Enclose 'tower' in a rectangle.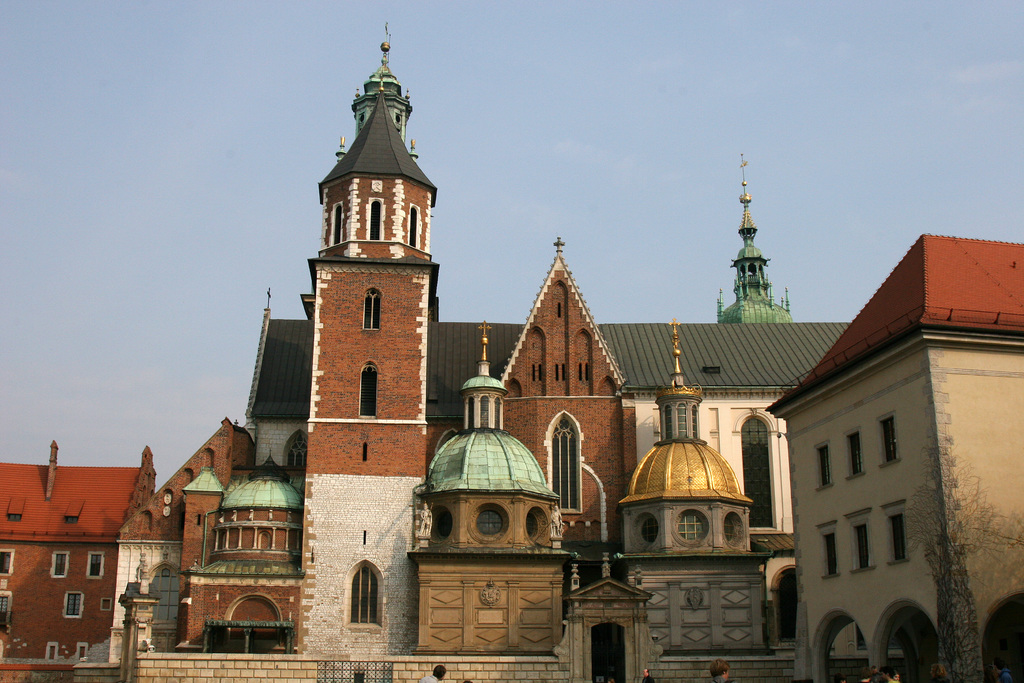
Rect(621, 324, 766, 648).
